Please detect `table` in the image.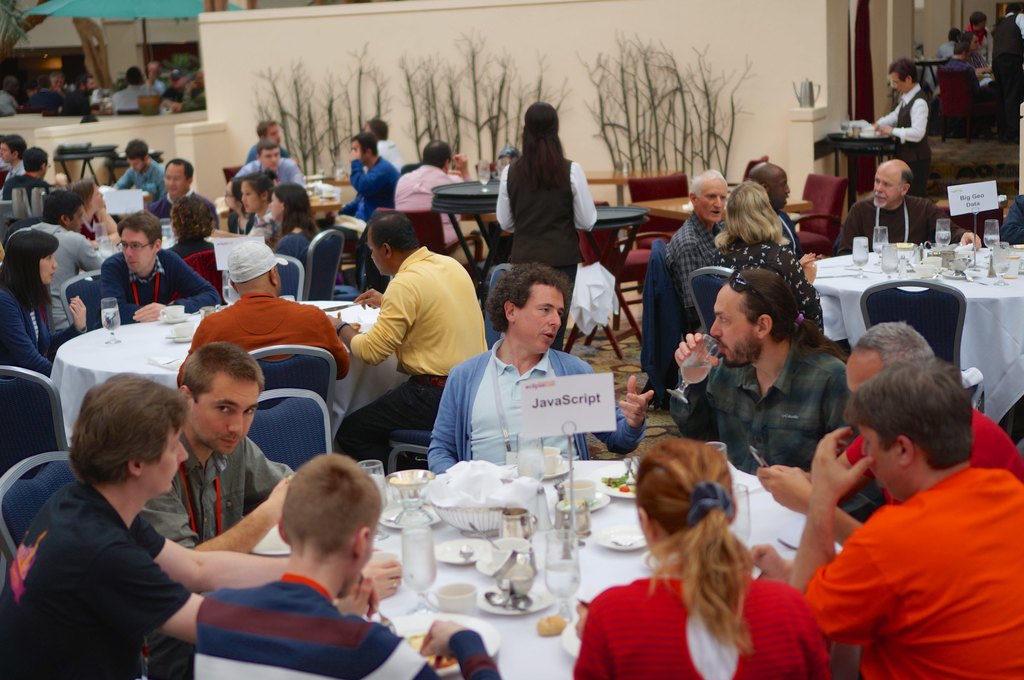
51/134/115/185.
